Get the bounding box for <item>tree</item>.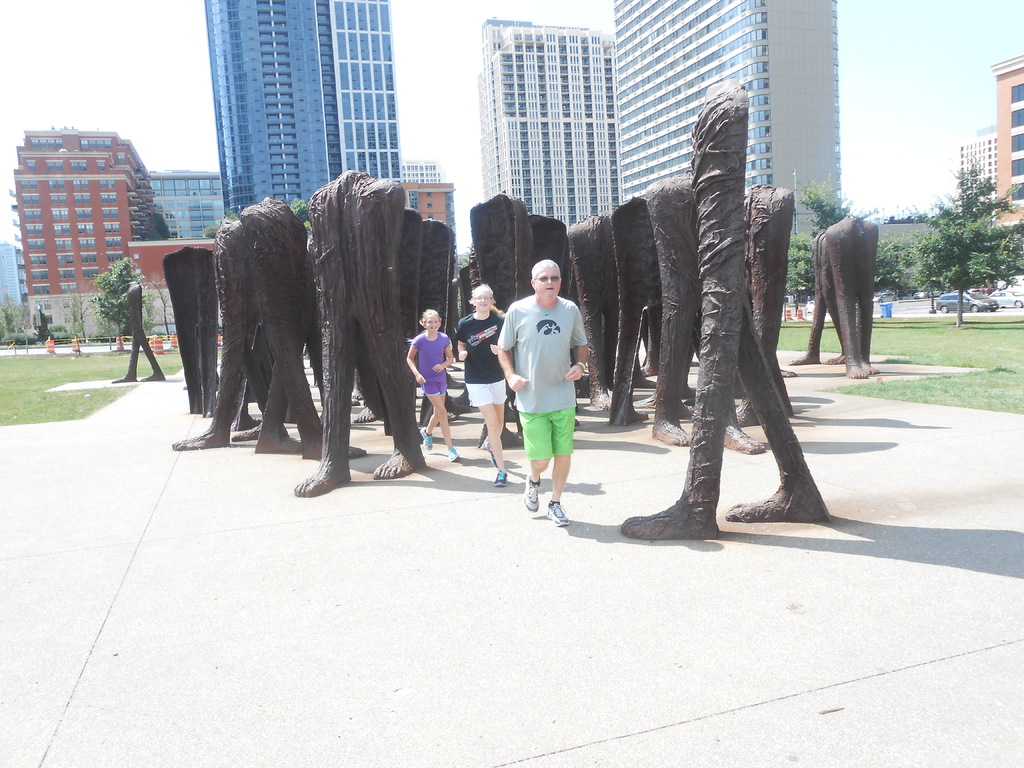
96:254:143:335.
